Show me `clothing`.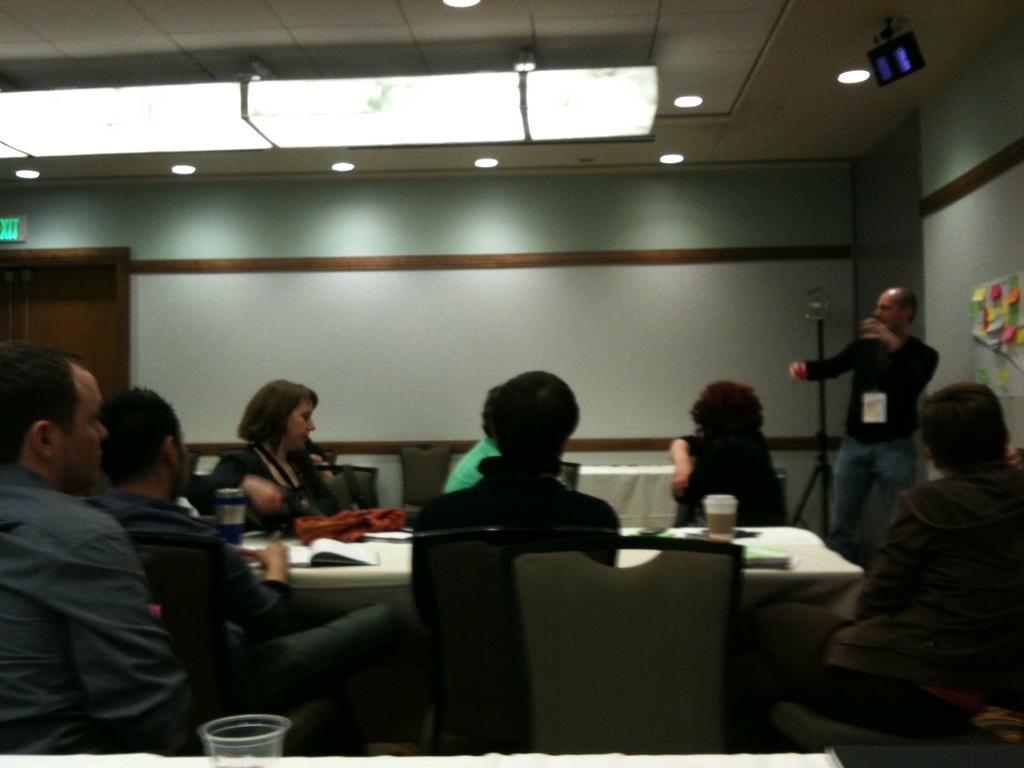
`clothing` is here: pyautogui.locateOnScreen(828, 471, 1023, 685).
